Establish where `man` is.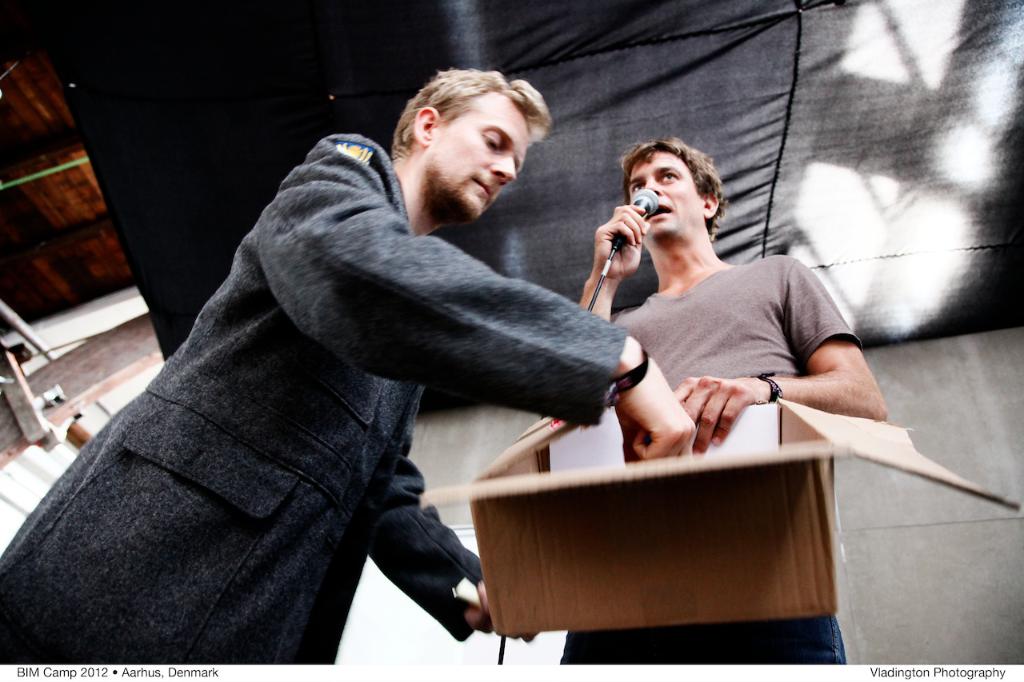
Established at [left=72, top=71, right=716, bottom=648].
